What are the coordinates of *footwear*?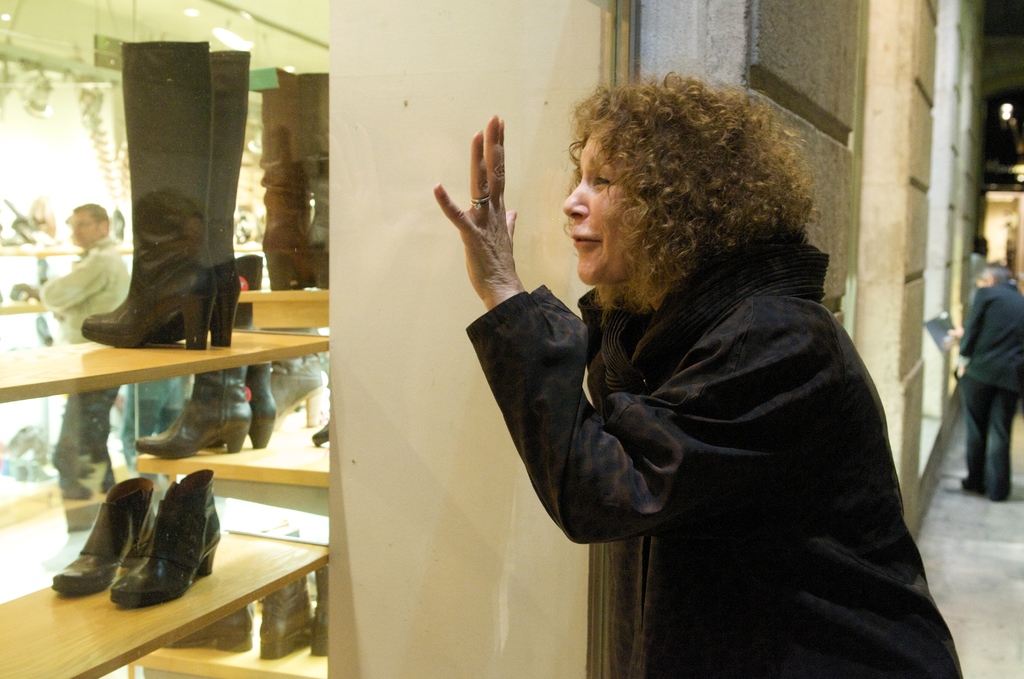
83, 42, 214, 347.
